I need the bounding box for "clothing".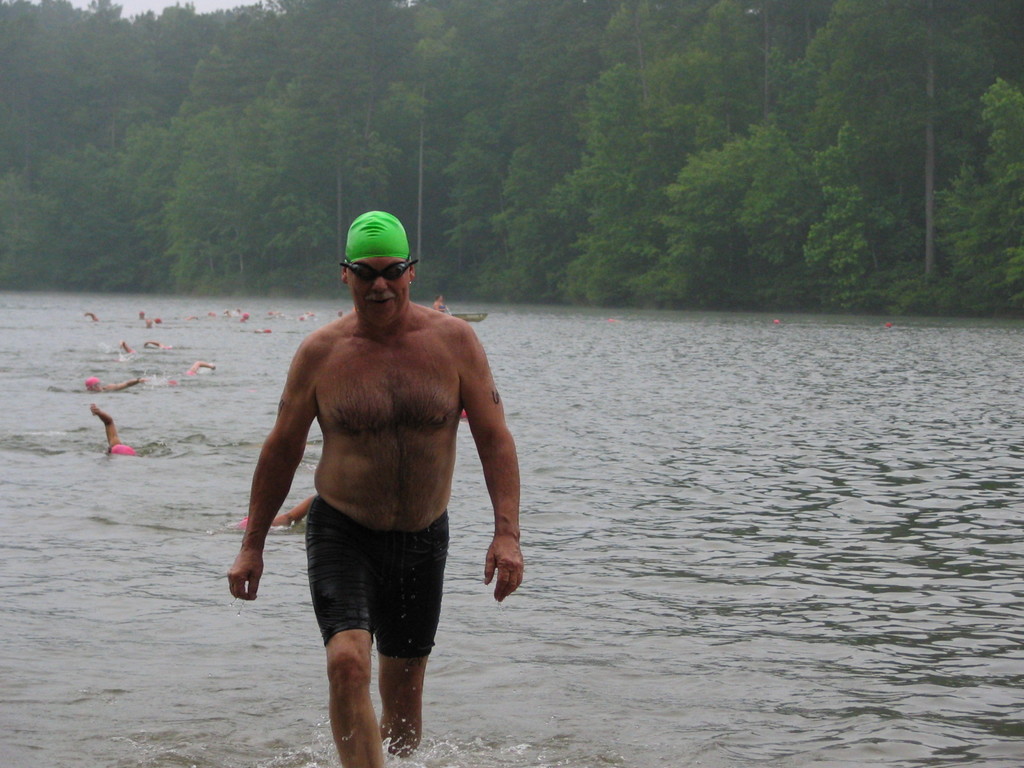
Here it is: {"x1": 440, "y1": 307, "x2": 445, "y2": 309}.
